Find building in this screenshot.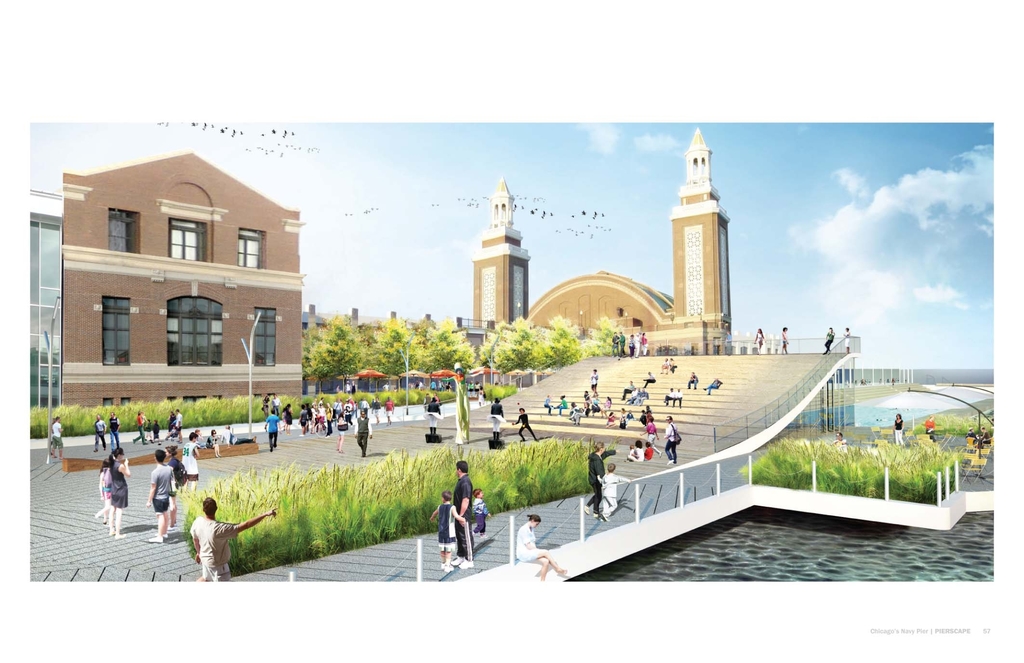
The bounding box for building is bbox=[59, 149, 304, 425].
